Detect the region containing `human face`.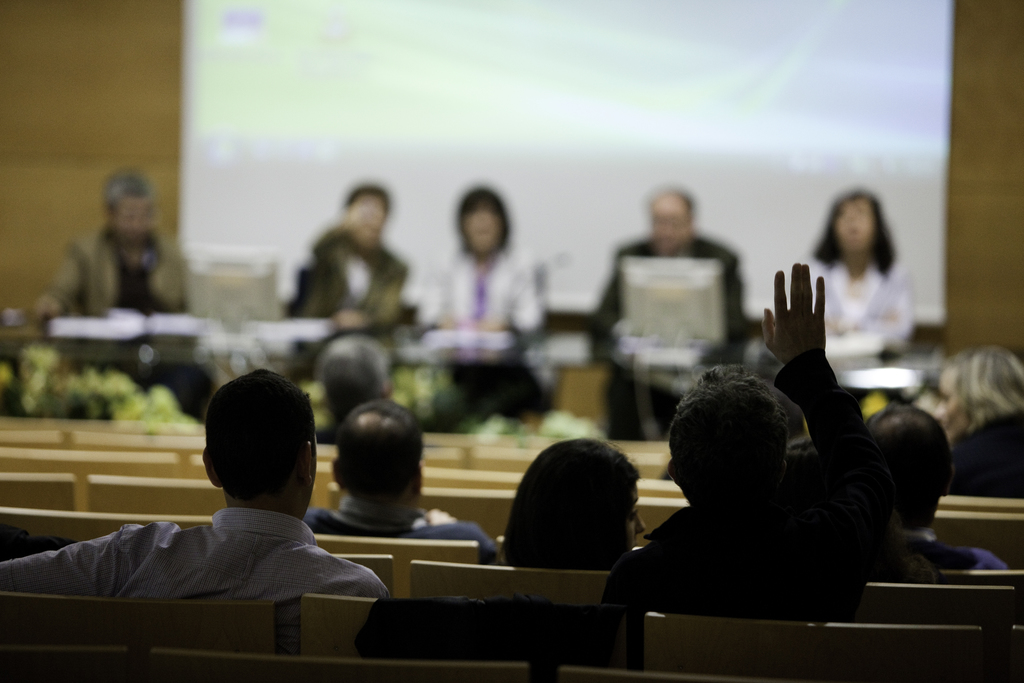
x1=653 y1=199 x2=687 y2=251.
